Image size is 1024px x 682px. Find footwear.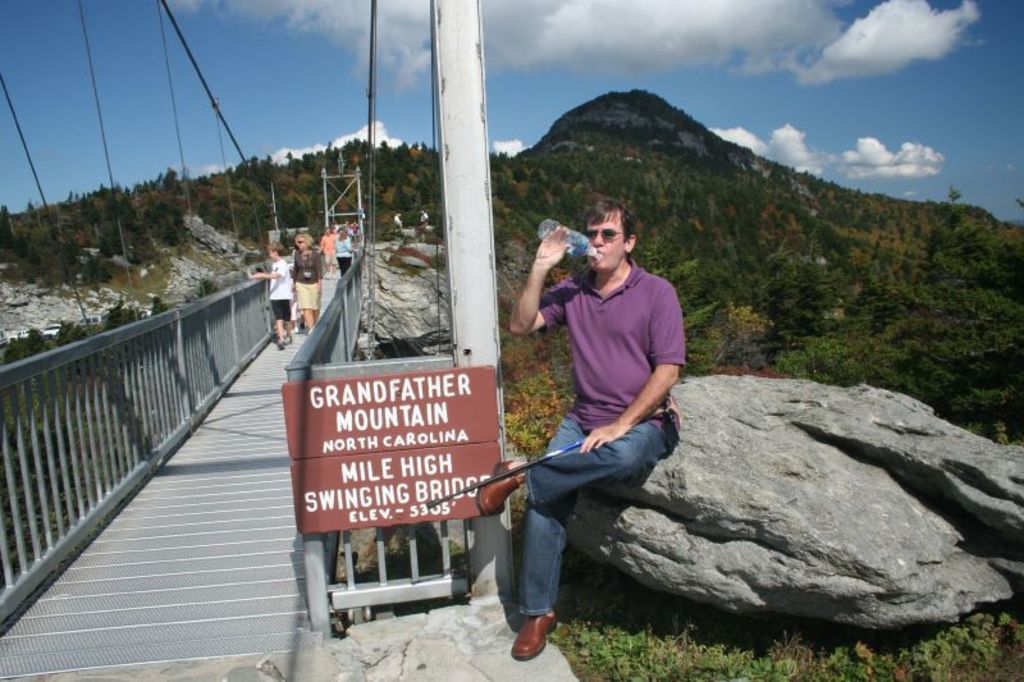
box=[274, 334, 284, 349].
